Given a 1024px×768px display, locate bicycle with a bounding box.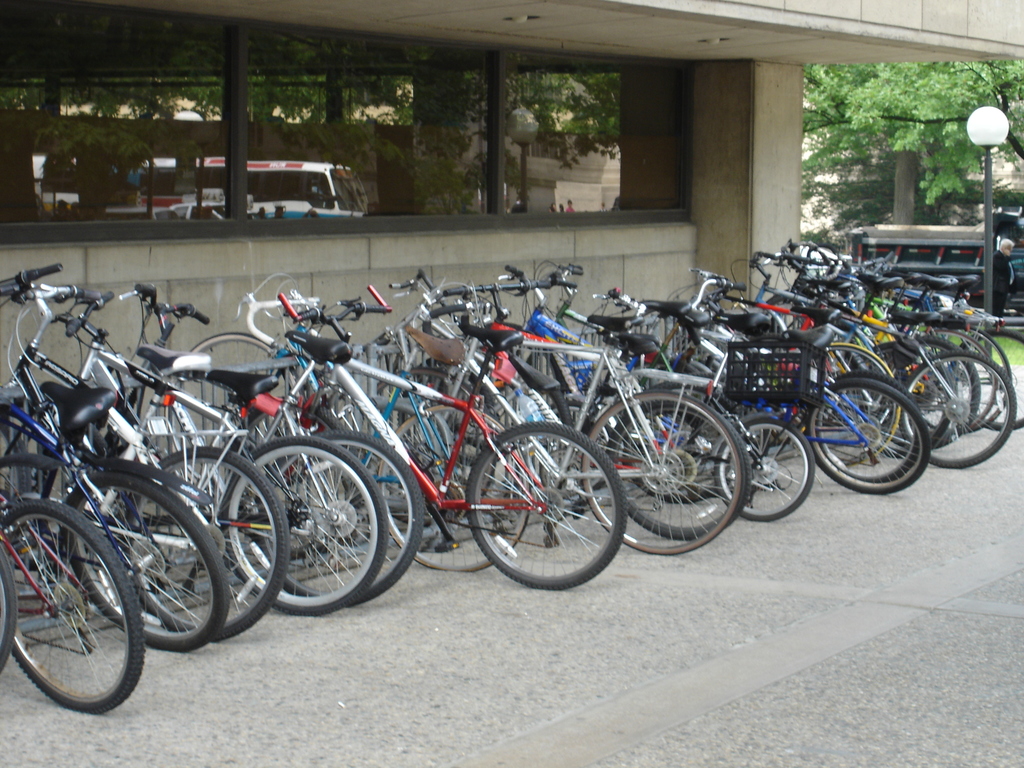
Located: (x1=747, y1=245, x2=985, y2=452).
